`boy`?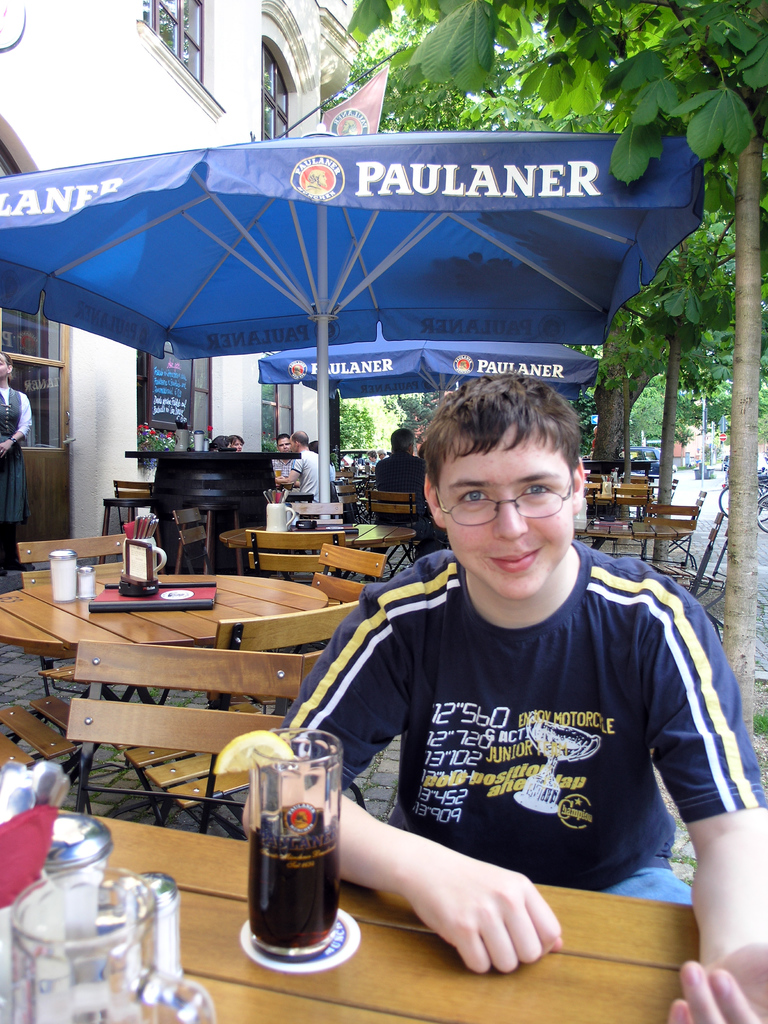
(225, 361, 767, 1023)
